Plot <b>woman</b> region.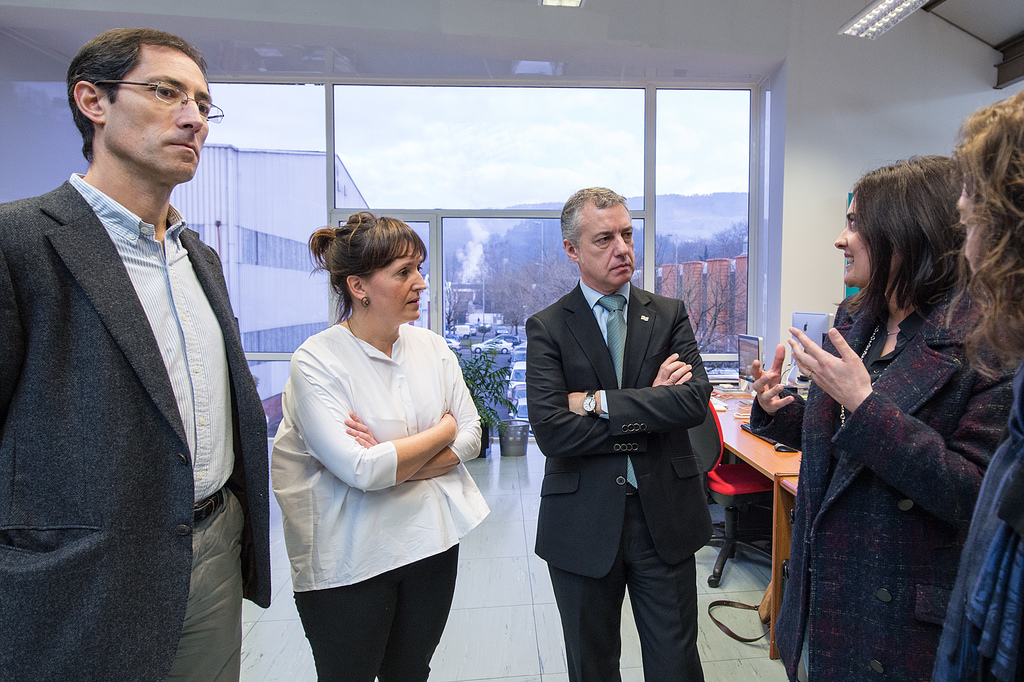
Plotted at (746,156,1012,681).
